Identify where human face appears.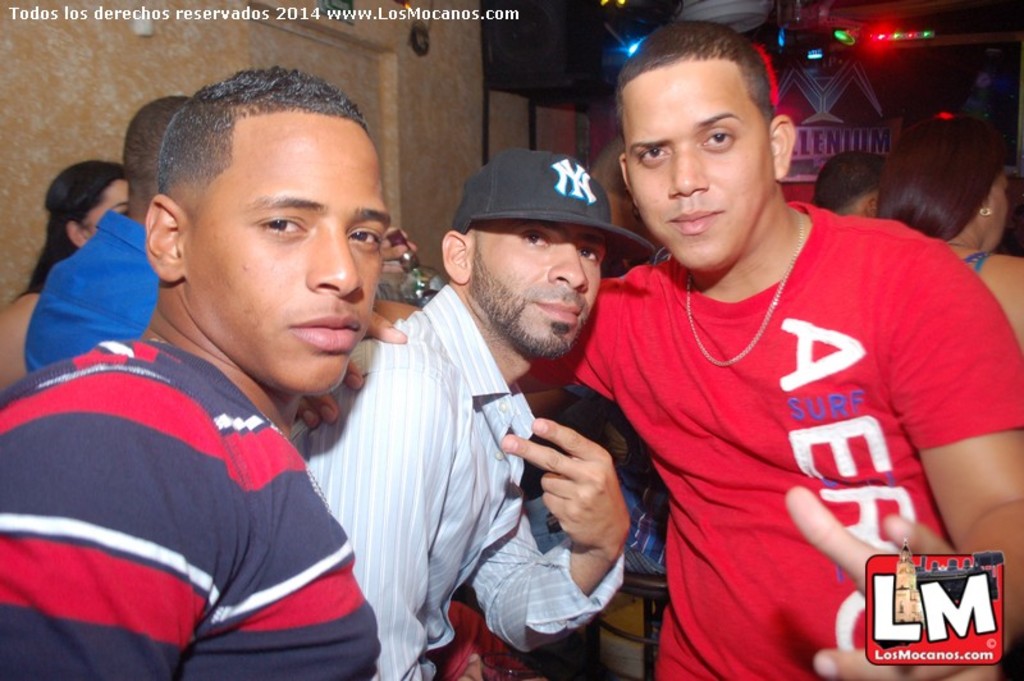
Appears at l=476, t=223, r=608, b=343.
